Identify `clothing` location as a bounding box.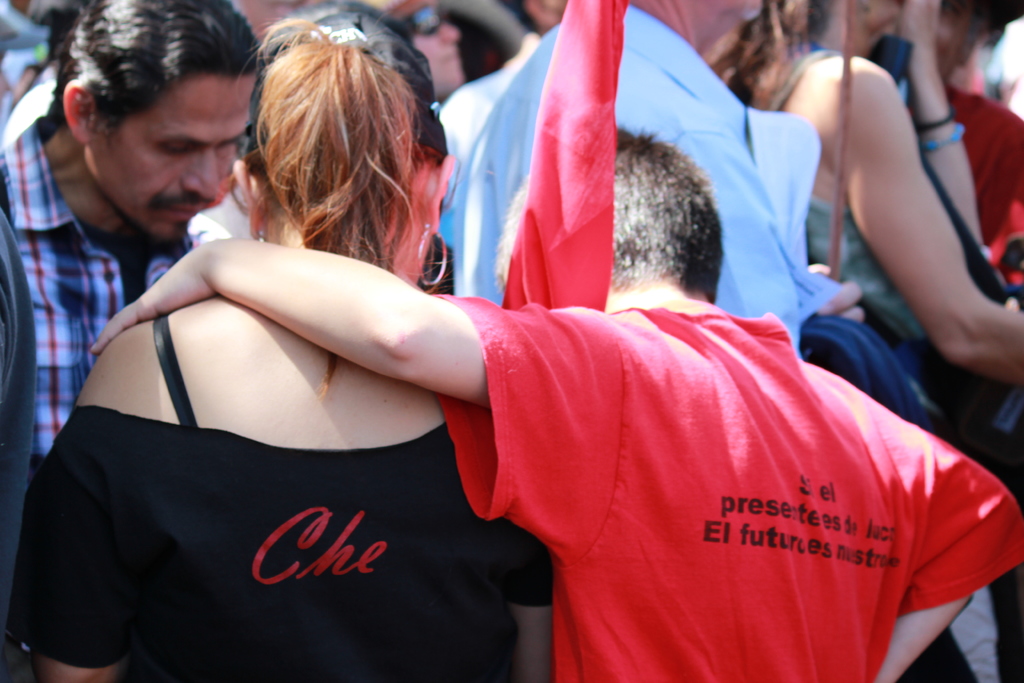
locate(2, 304, 558, 681).
